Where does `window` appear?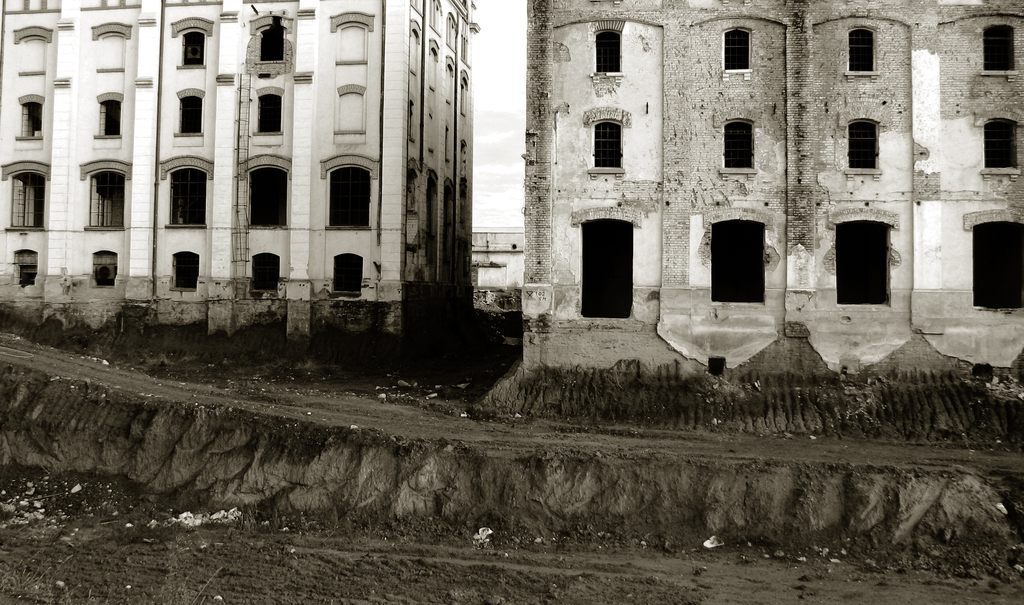
Appears at 248 168 289 229.
